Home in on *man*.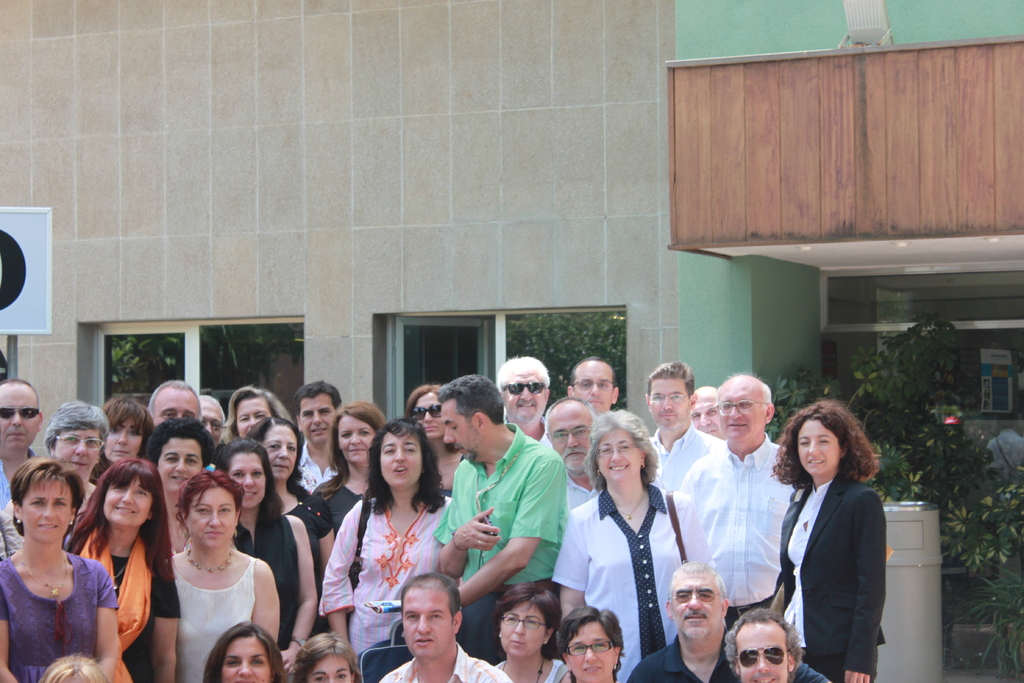
Homed in at 646:361:727:498.
